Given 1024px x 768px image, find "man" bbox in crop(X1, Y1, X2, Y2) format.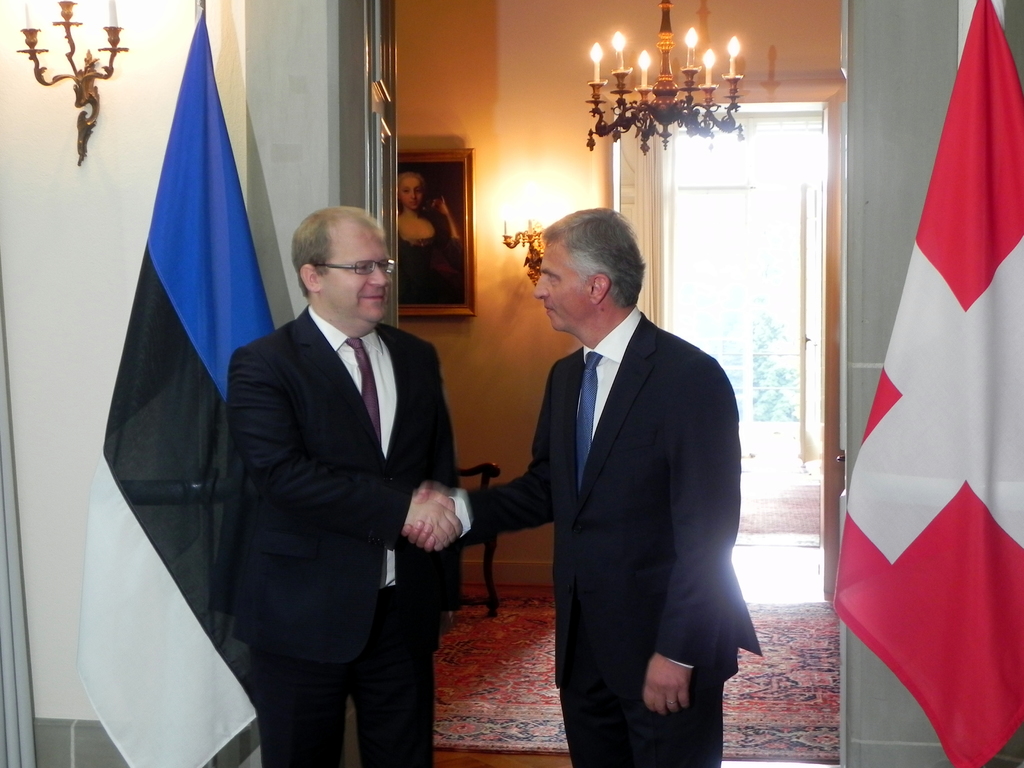
crop(222, 204, 472, 767).
